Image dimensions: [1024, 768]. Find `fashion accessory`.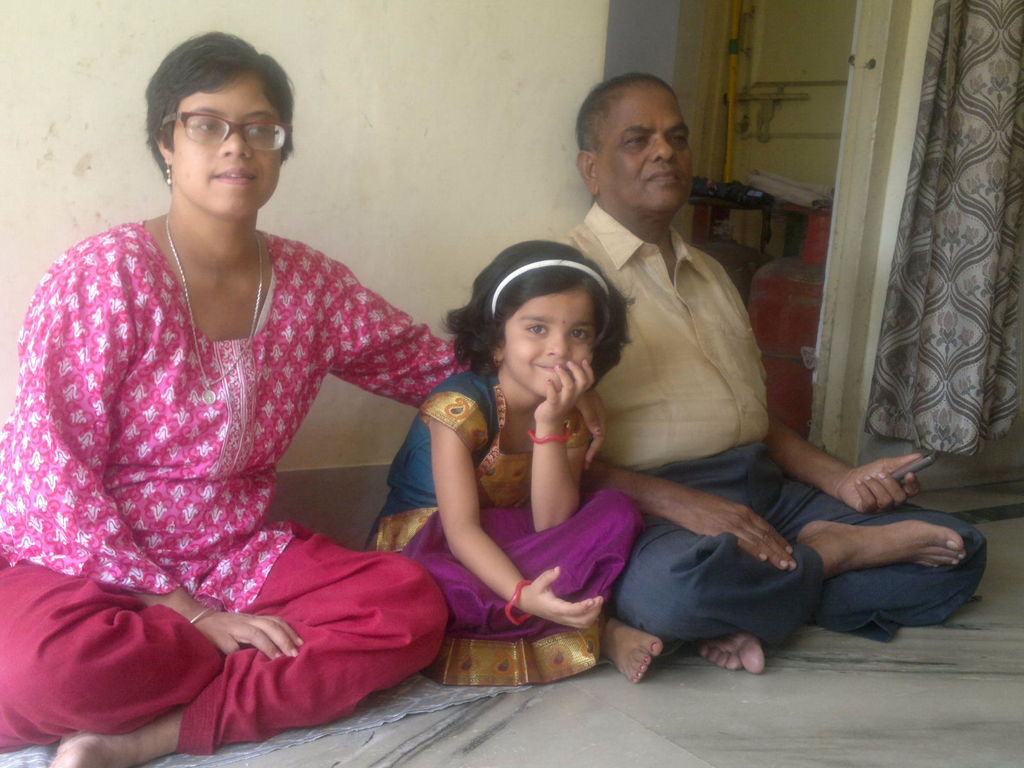
495,357,503,365.
